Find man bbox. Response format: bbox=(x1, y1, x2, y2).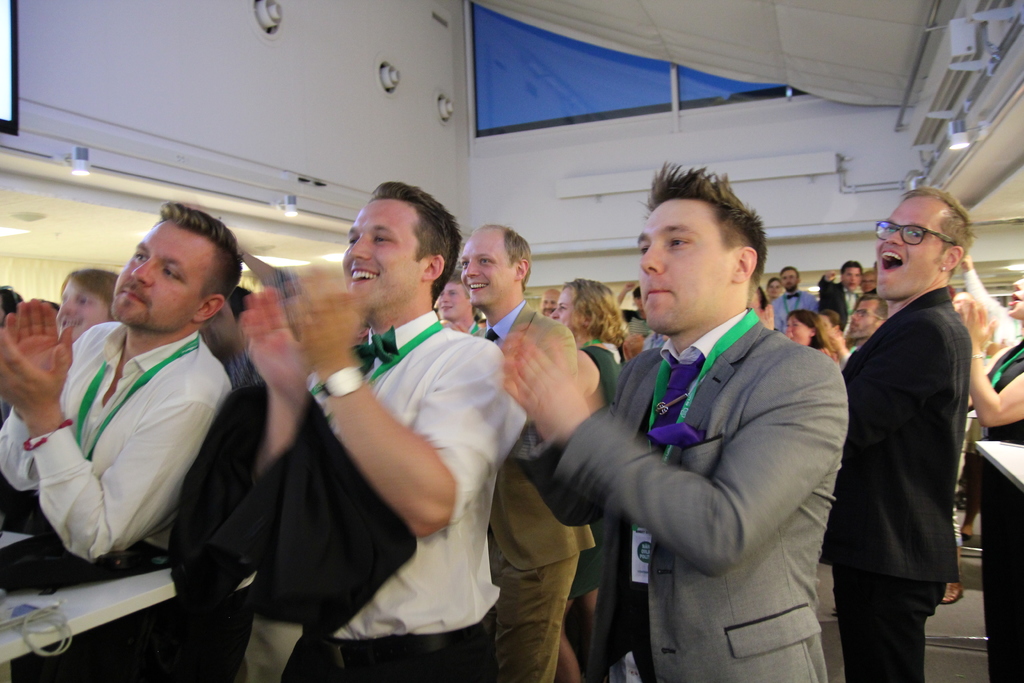
bbox=(495, 165, 848, 682).
